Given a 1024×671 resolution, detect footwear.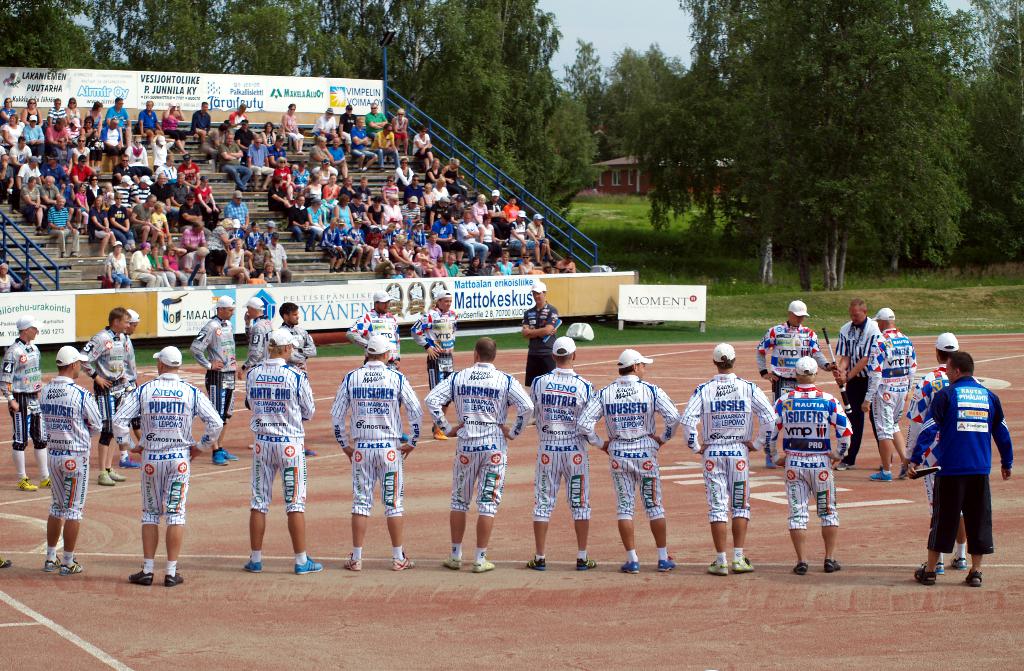
{"x1": 950, "y1": 554, "x2": 968, "y2": 572}.
